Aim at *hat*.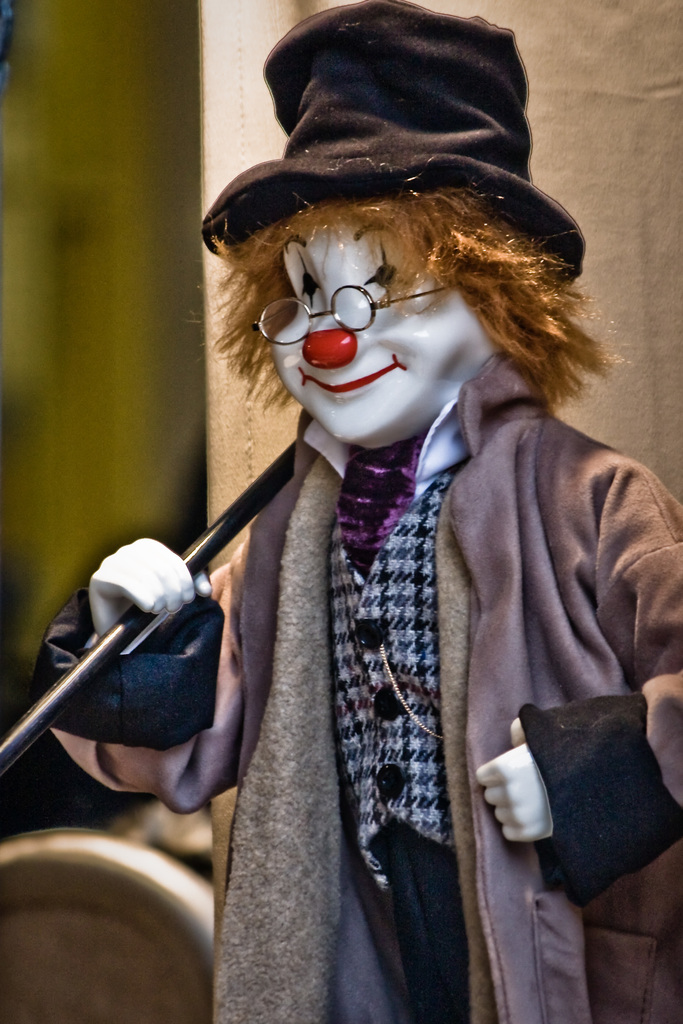
Aimed at detection(195, 0, 586, 292).
